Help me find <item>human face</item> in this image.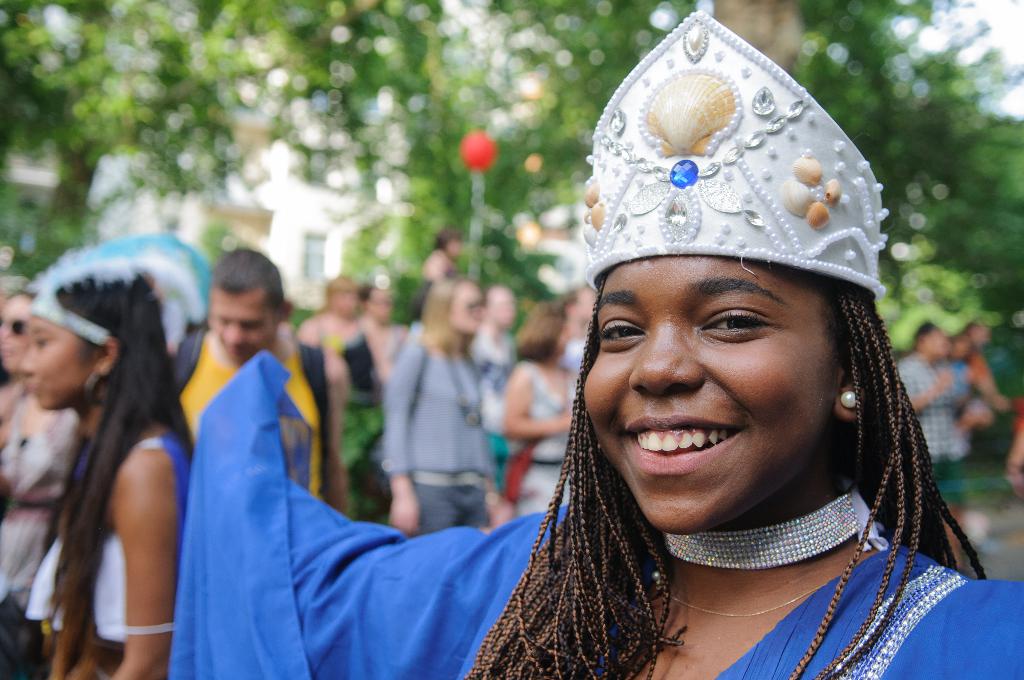
Found it: x1=451 y1=284 x2=484 y2=335.
